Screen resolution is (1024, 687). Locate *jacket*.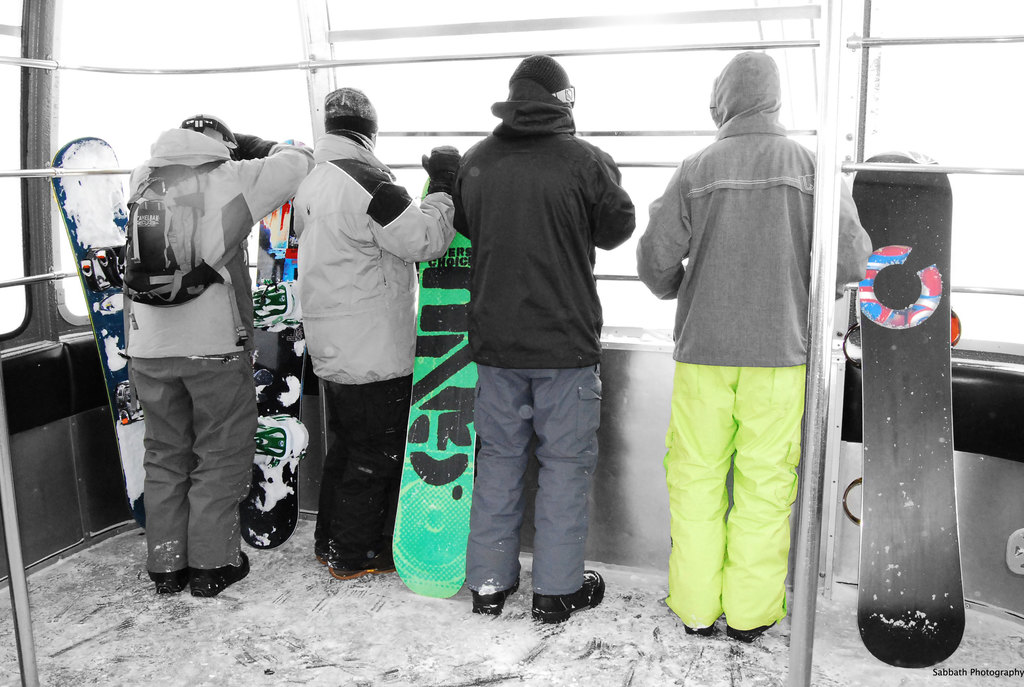
crop(648, 67, 830, 402).
